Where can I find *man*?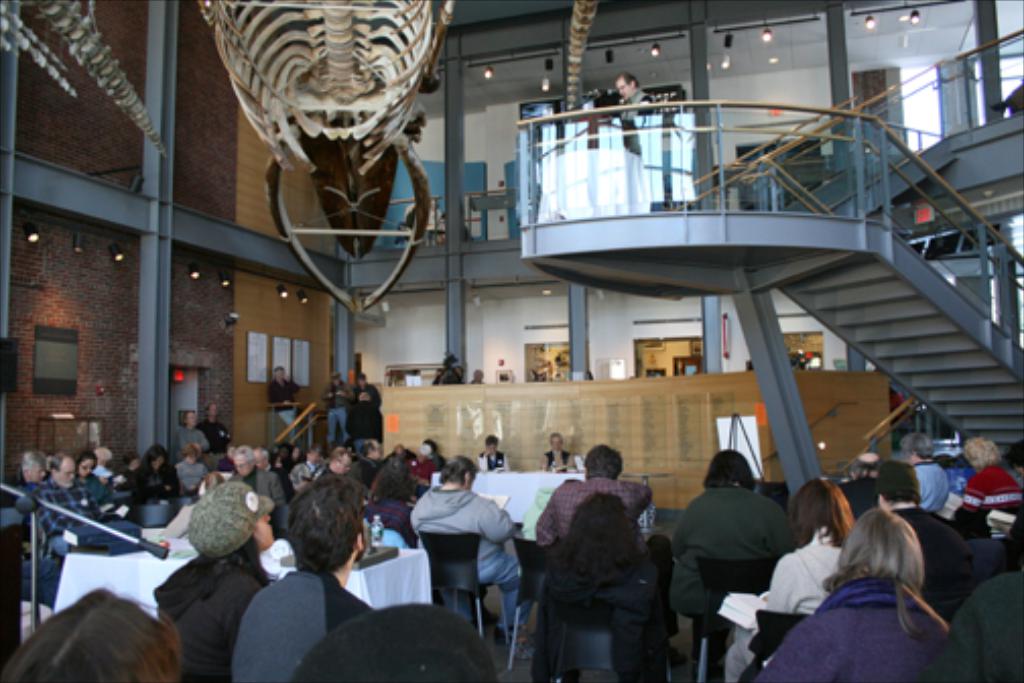
You can find it at bbox=[226, 443, 284, 500].
